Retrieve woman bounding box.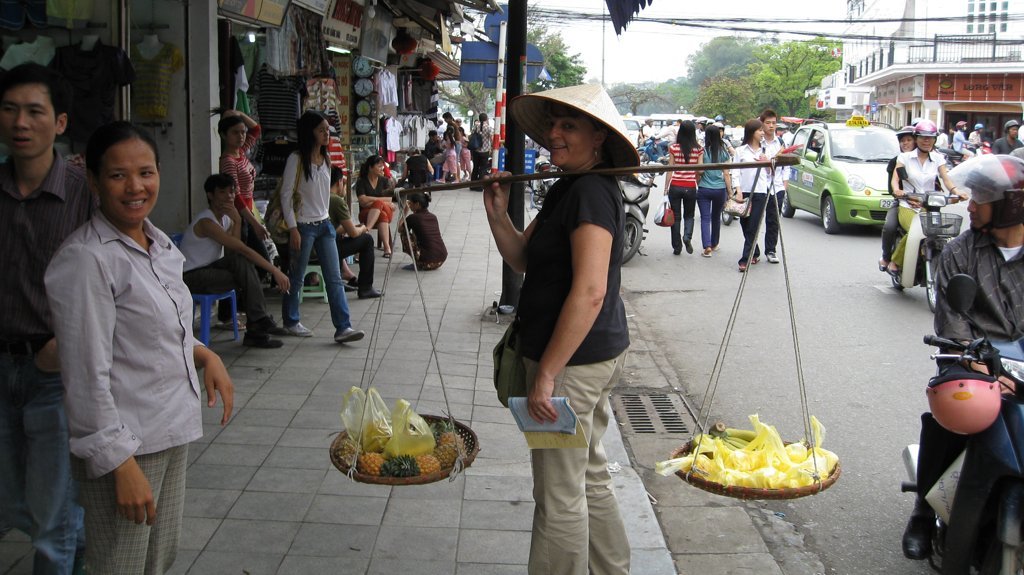
Bounding box: l=354, t=154, r=393, b=257.
